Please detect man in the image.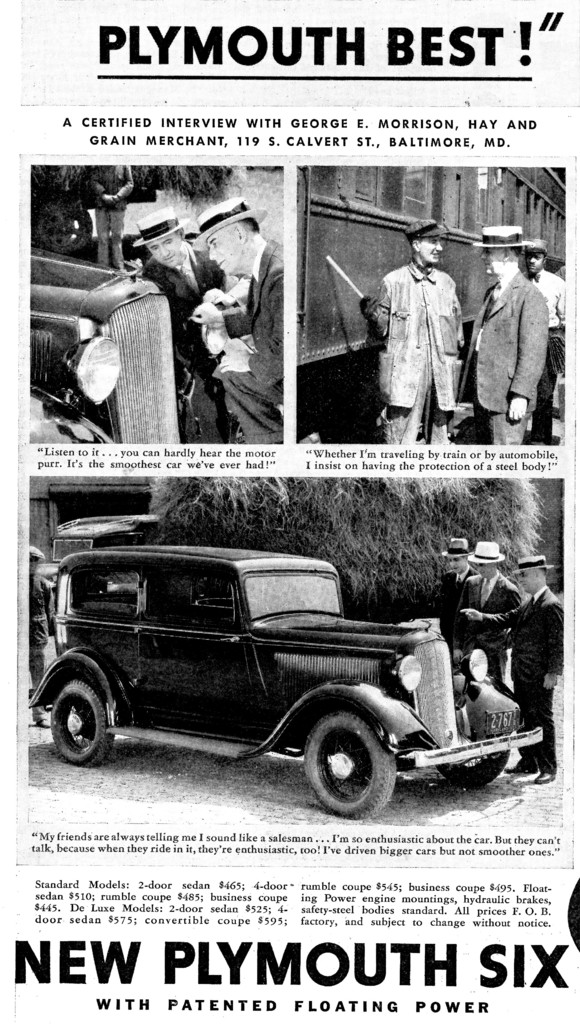
<region>28, 545, 54, 729</region>.
